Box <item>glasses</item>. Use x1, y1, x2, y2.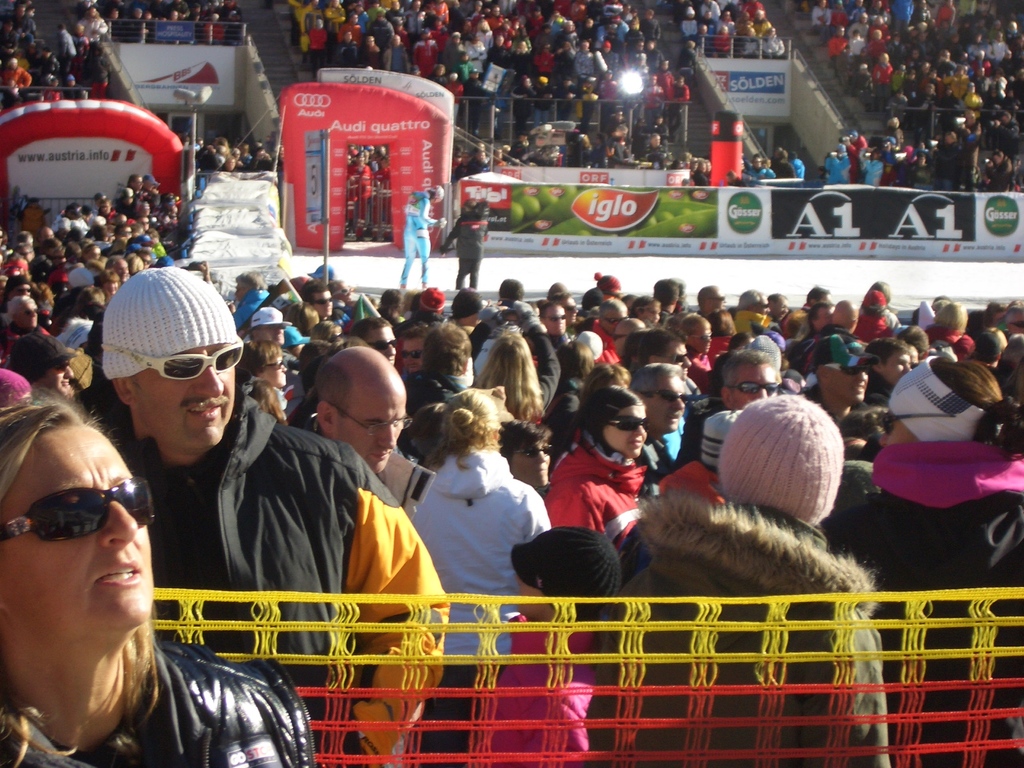
874, 408, 959, 430.
